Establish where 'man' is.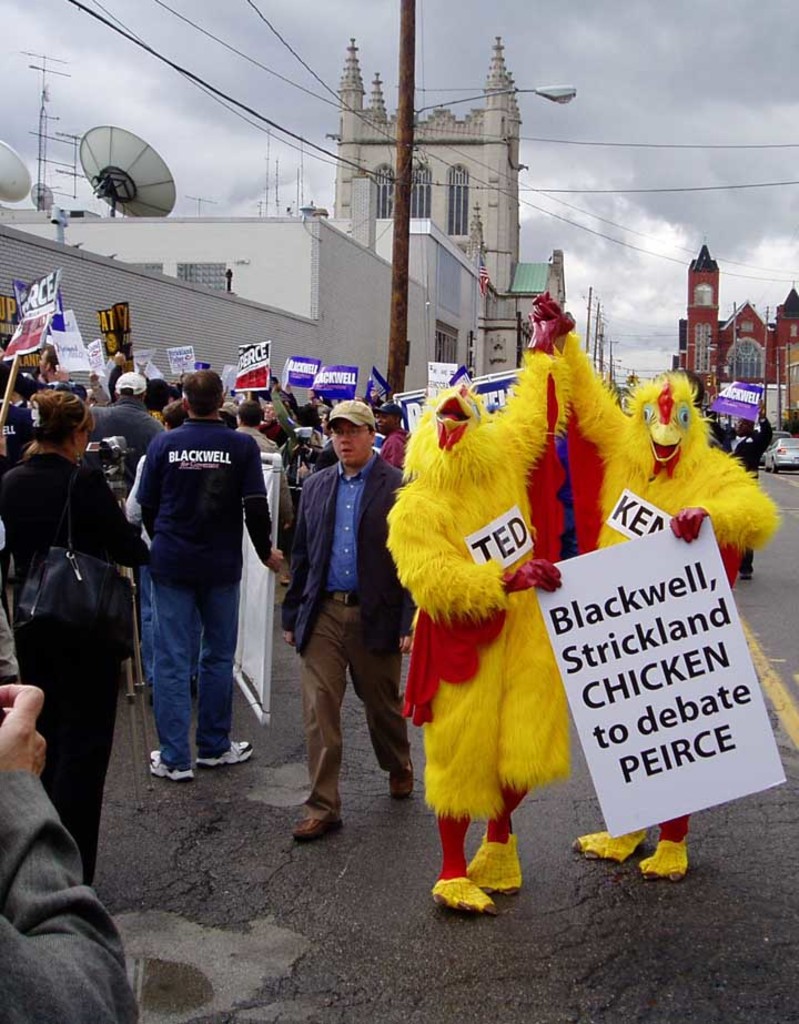
Established at bbox(376, 399, 408, 475).
